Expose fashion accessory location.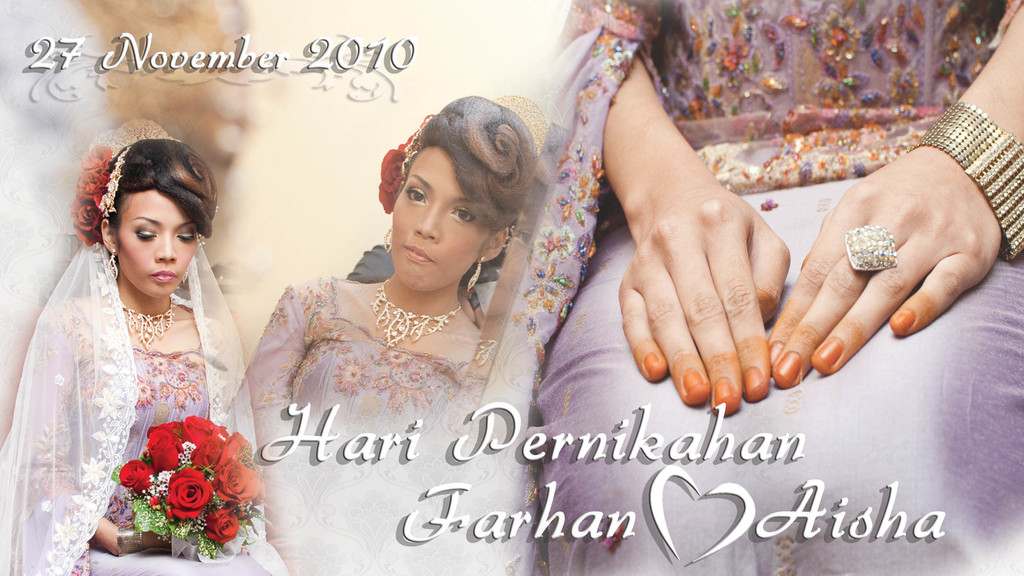
Exposed at 401, 114, 436, 178.
